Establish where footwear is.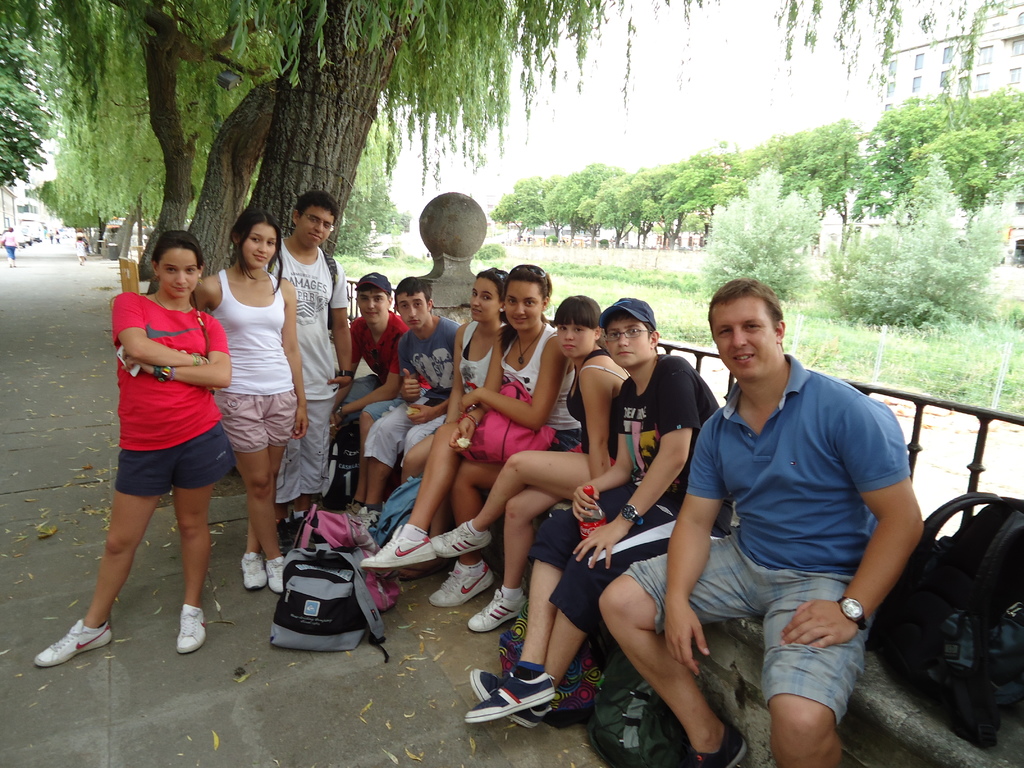
Established at l=466, t=584, r=524, b=630.
